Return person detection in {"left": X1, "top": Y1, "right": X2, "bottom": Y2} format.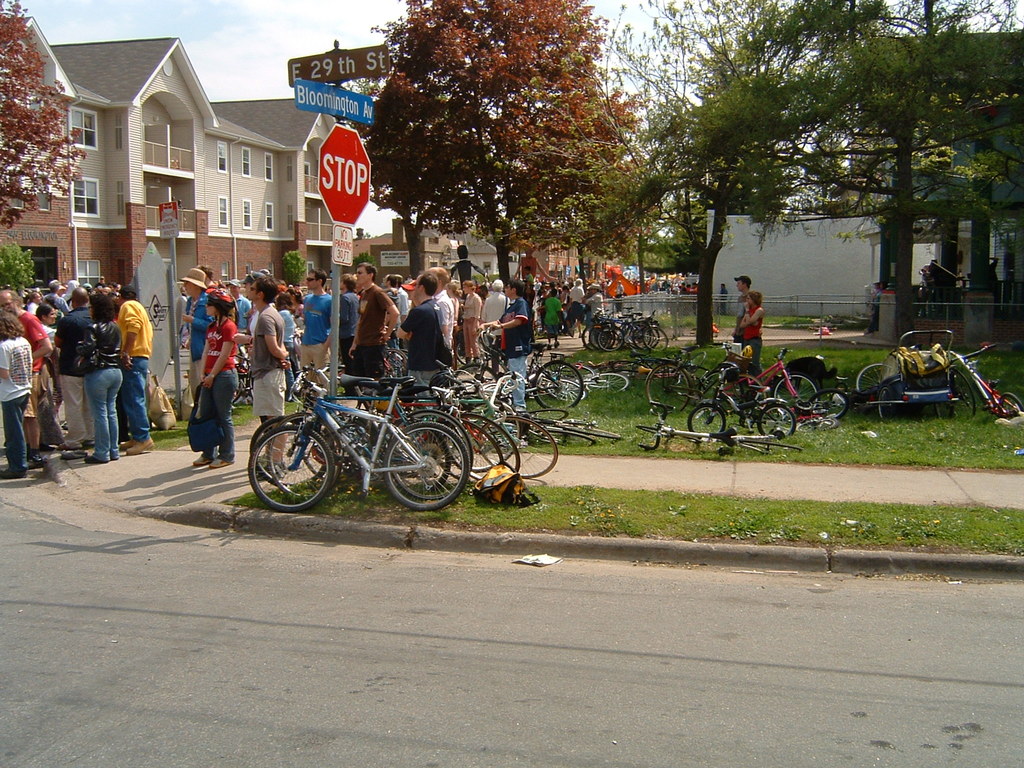
{"left": 191, "top": 296, "right": 244, "bottom": 475}.
